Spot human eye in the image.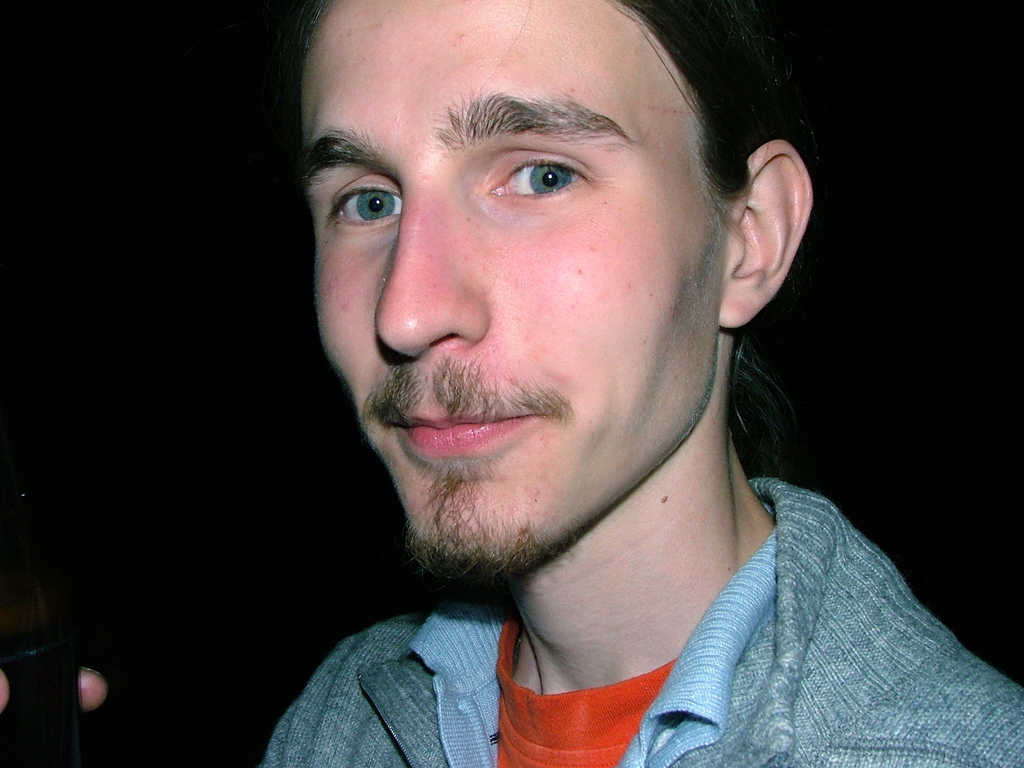
human eye found at <bbox>318, 148, 412, 242</bbox>.
